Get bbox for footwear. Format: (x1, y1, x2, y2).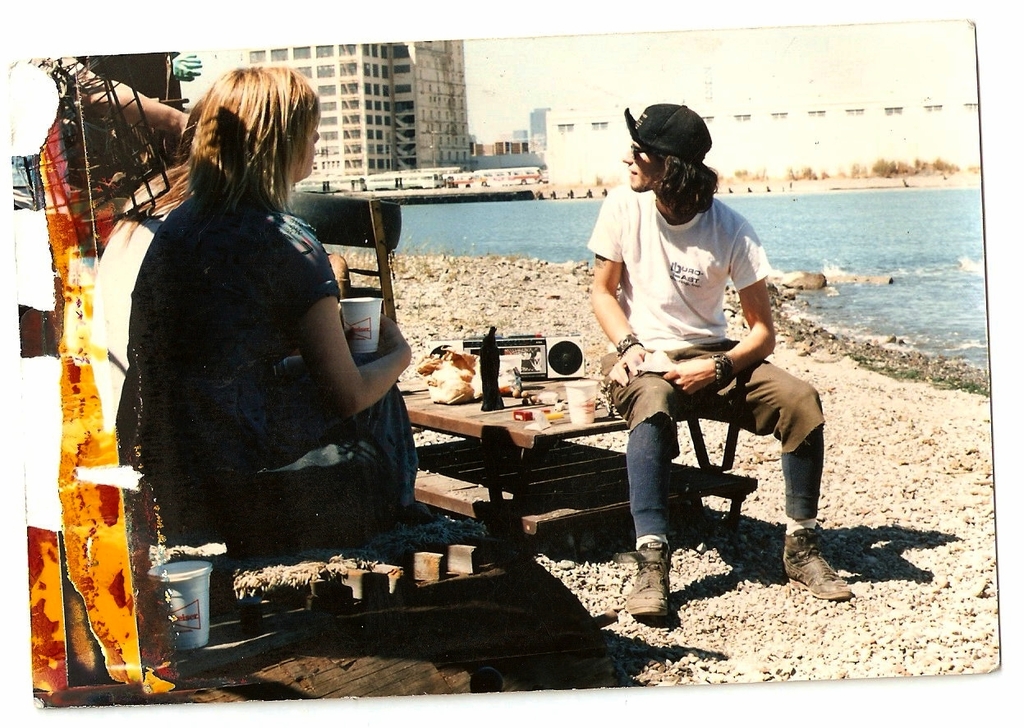
(625, 542, 682, 623).
